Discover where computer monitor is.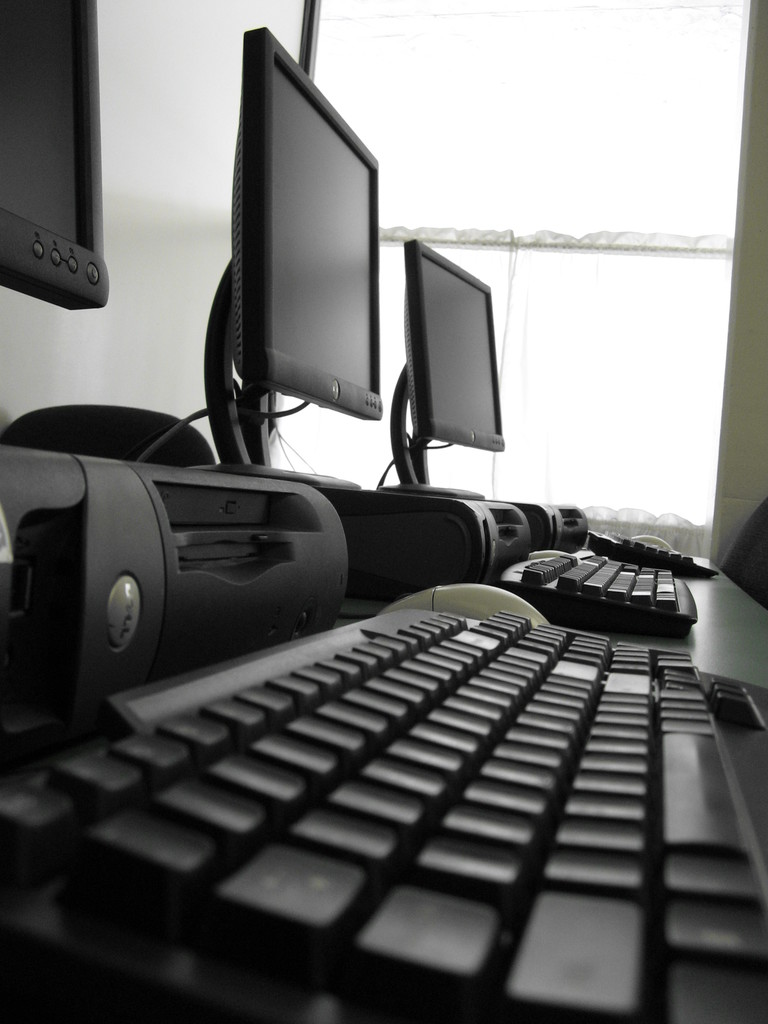
Discovered at (left=234, top=31, right=383, bottom=414).
